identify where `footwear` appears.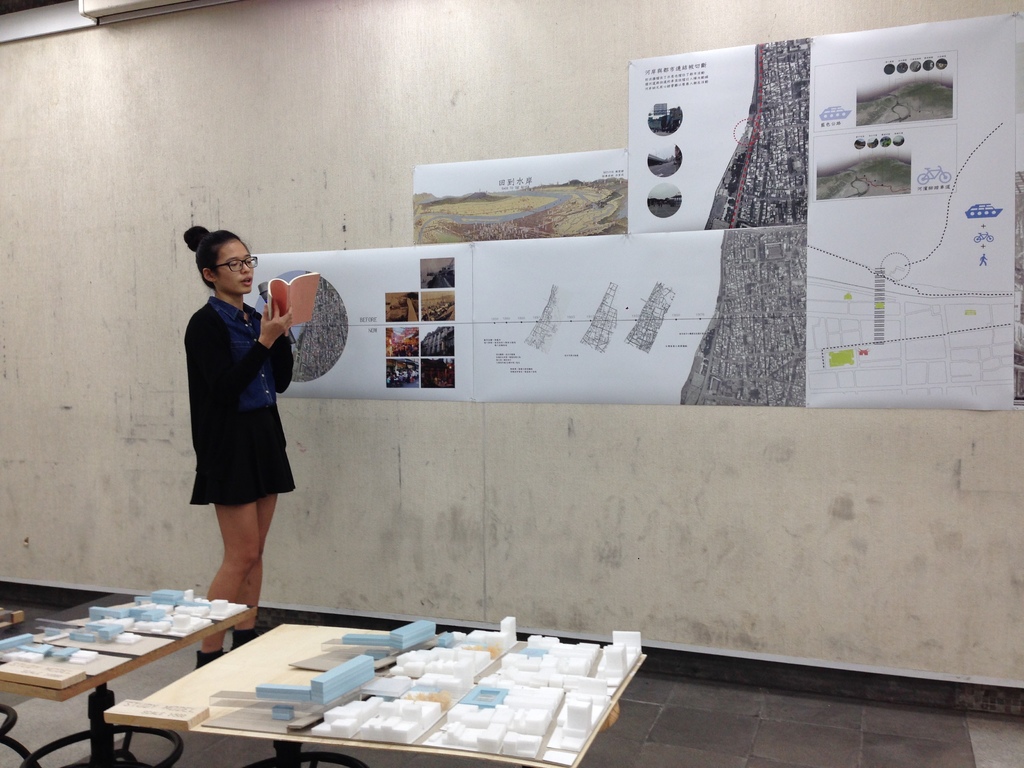
Appears at rect(195, 651, 220, 667).
